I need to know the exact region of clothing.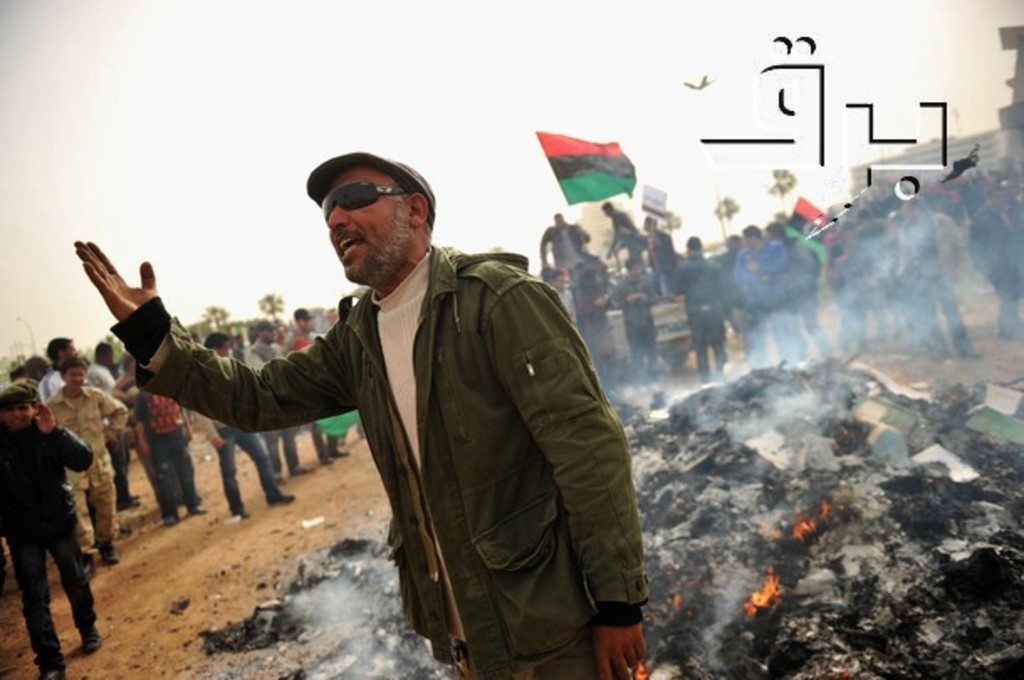
Region: select_region(777, 245, 816, 398).
